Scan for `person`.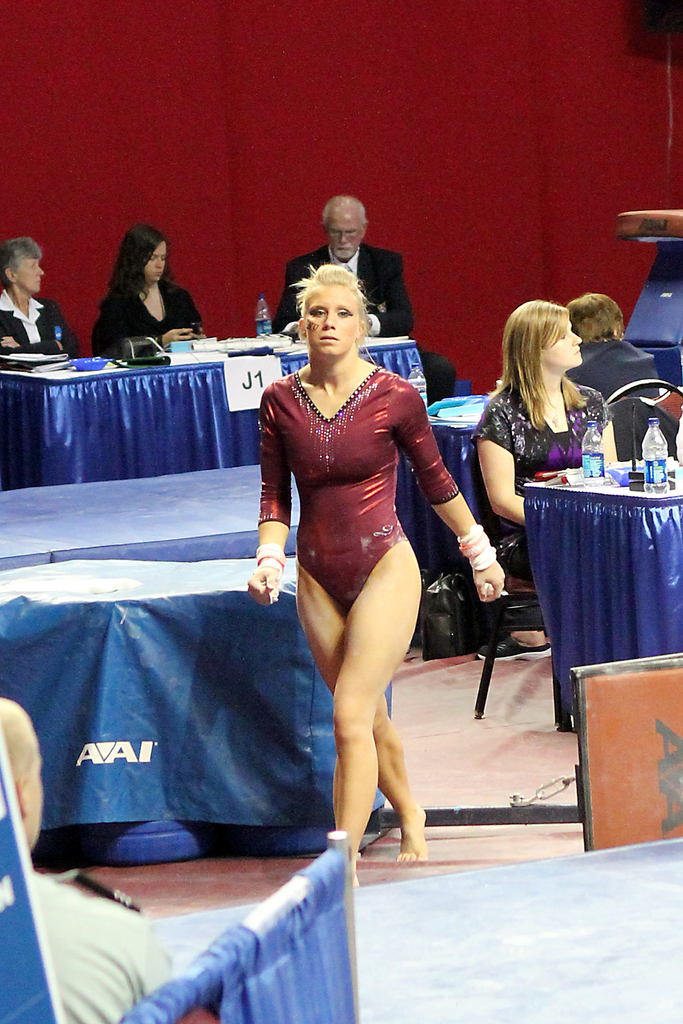
Scan result: 456 290 657 692.
